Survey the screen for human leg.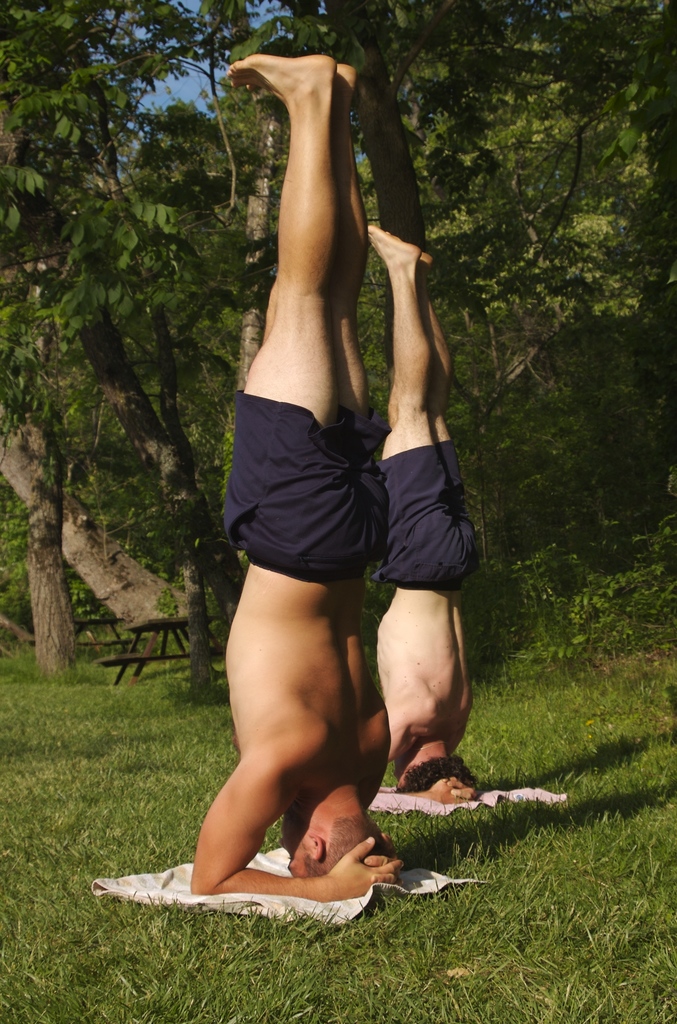
Survey found: [x1=366, y1=218, x2=448, y2=581].
